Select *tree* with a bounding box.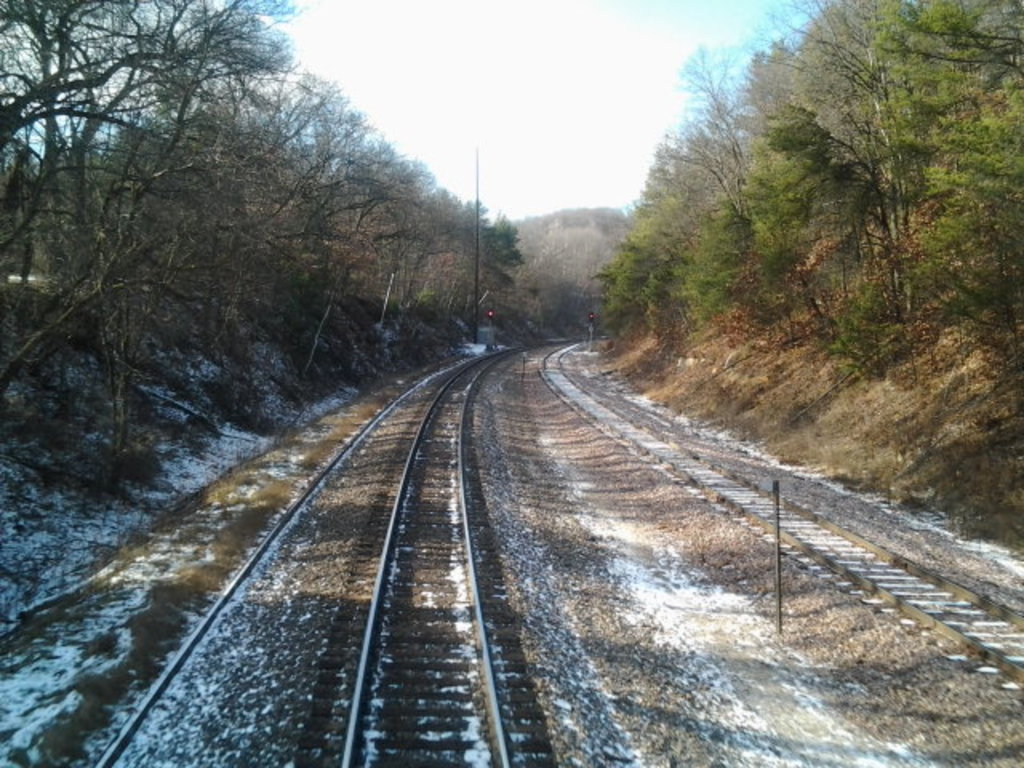
select_region(464, 210, 525, 312).
